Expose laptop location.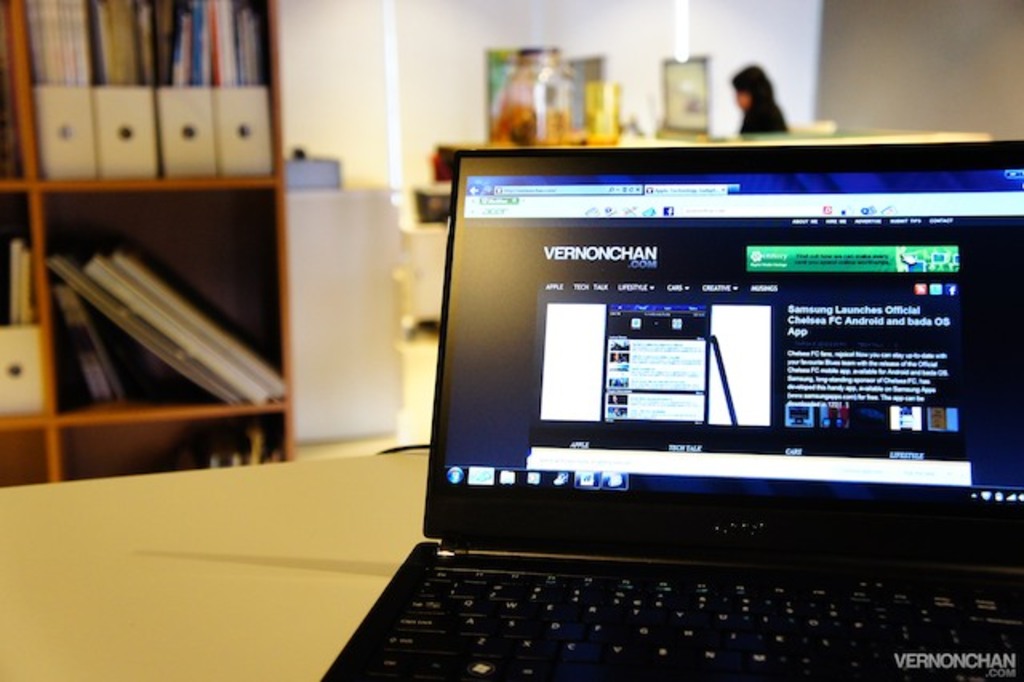
Exposed at 318,138,1022,680.
